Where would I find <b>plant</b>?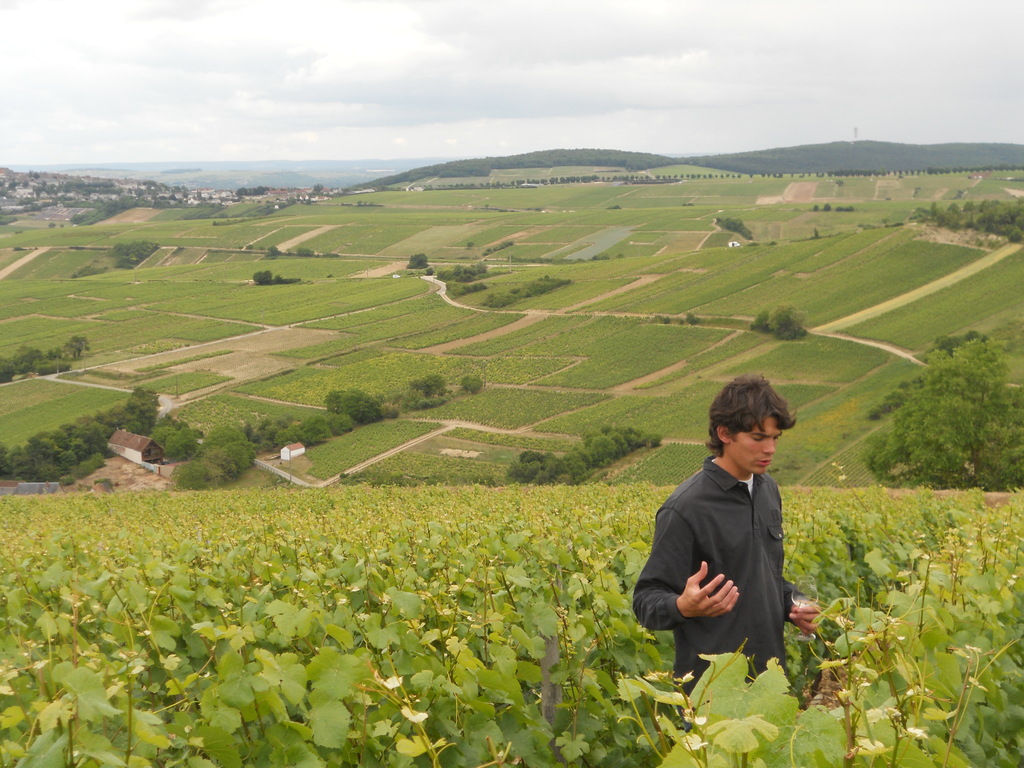
At BBox(463, 372, 483, 387).
